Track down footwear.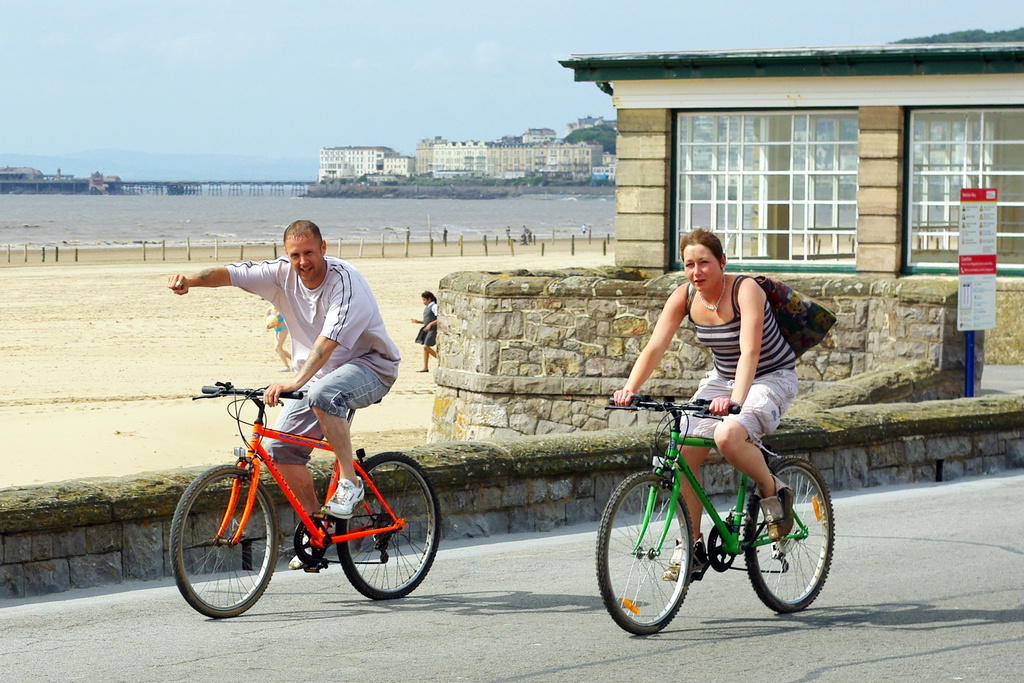
Tracked to (left=656, top=529, right=720, bottom=581).
